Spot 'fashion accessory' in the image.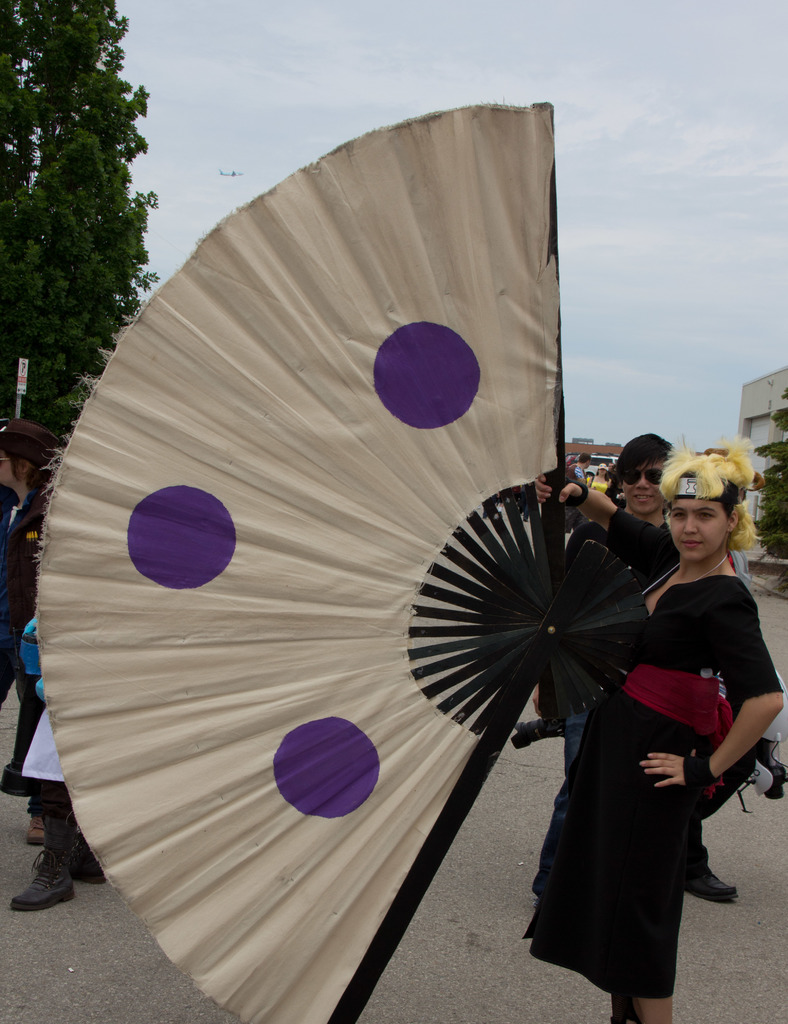
'fashion accessory' found at Rect(612, 465, 664, 490).
